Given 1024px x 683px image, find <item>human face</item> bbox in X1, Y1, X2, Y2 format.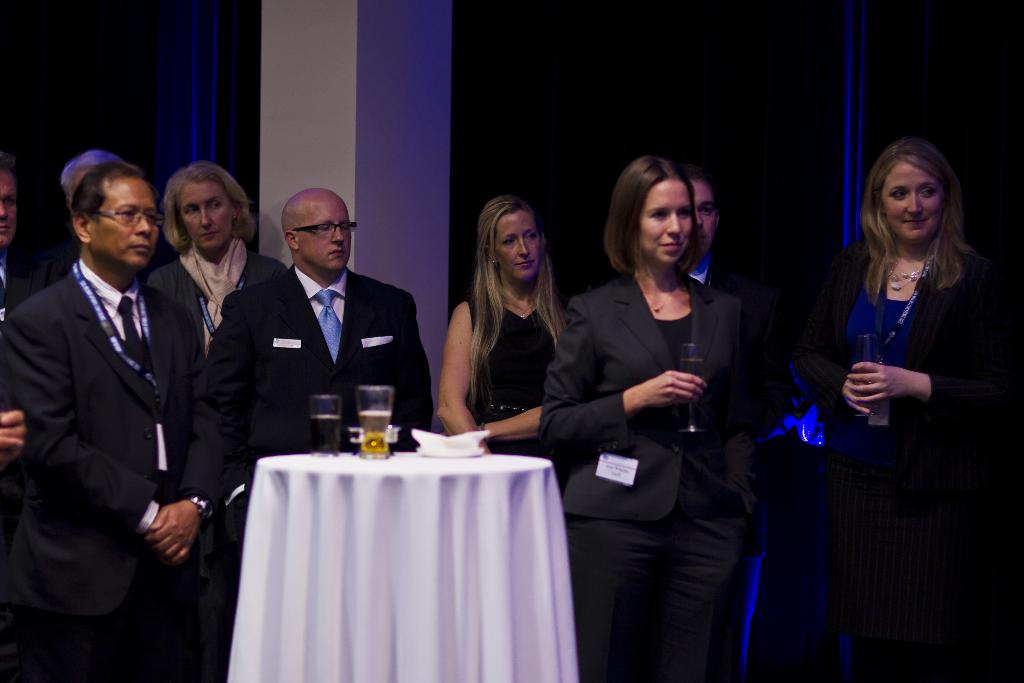
94, 179, 158, 267.
